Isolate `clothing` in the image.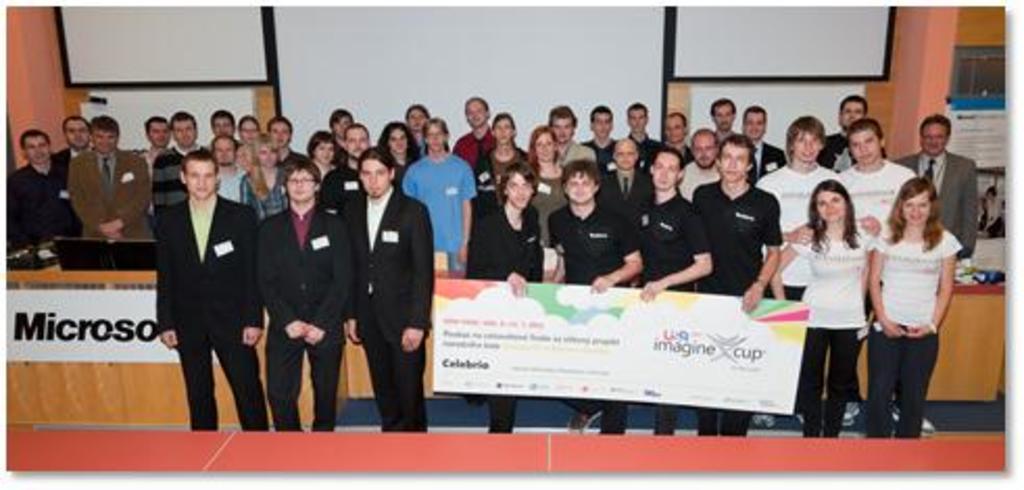
Isolated region: 252,198,348,436.
